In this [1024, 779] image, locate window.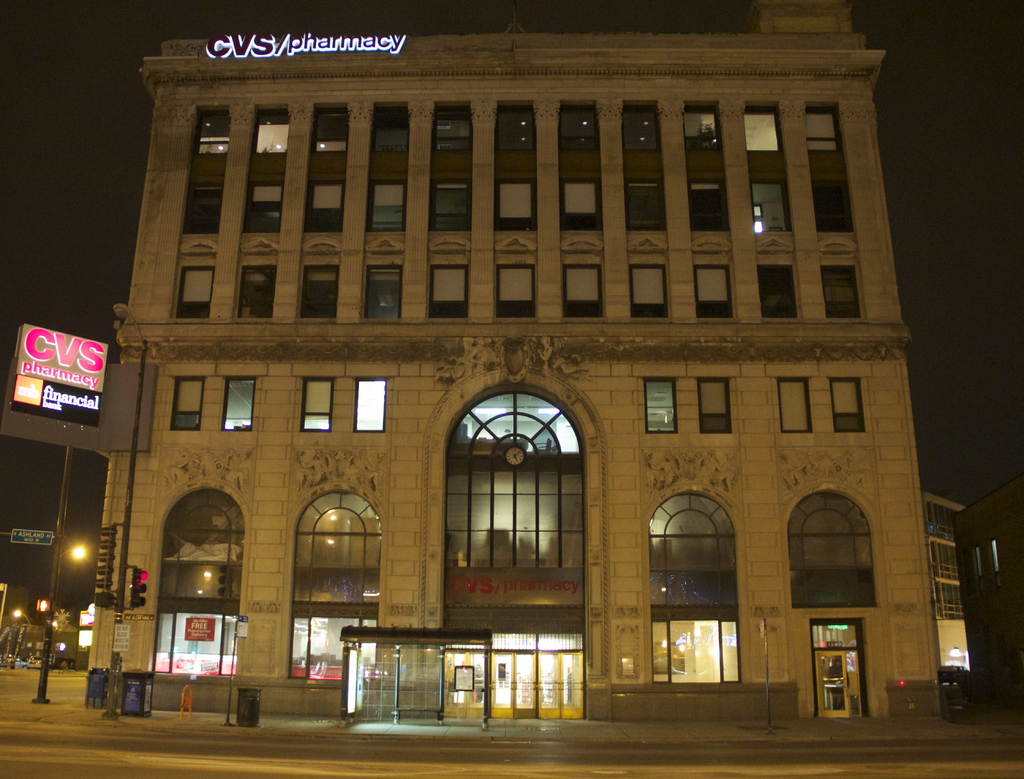
Bounding box: l=496, t=264, r=535, b=324.
